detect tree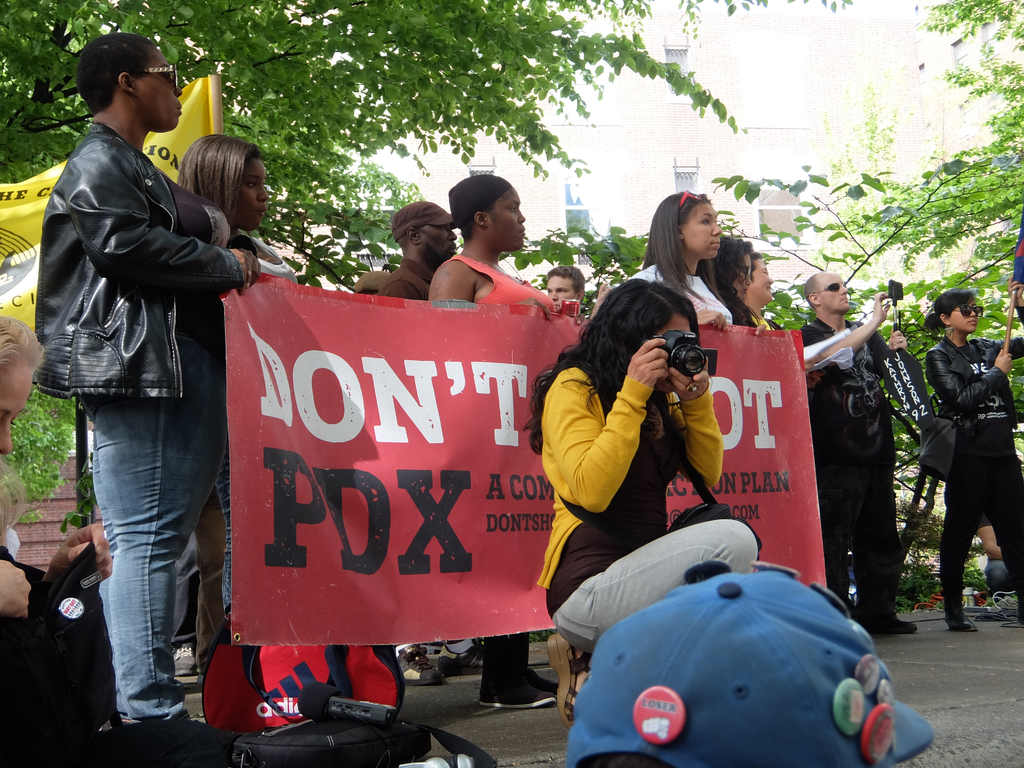
box=[826, 0, 1023, 267]
